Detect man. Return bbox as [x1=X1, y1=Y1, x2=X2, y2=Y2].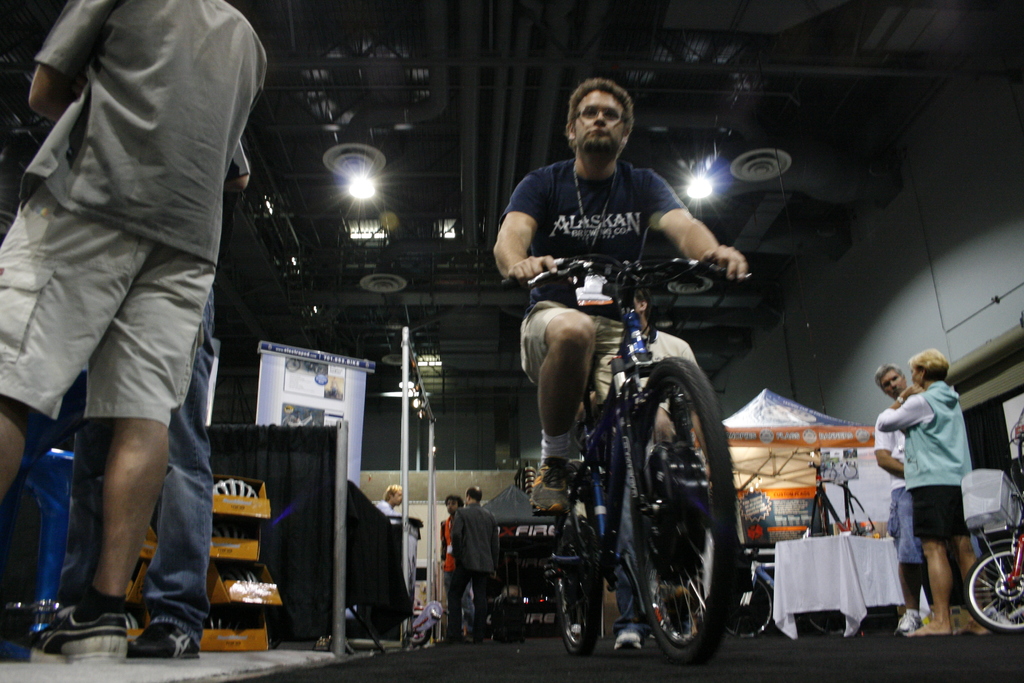
[x1=875, y1=344, x2=967, y2=639].
